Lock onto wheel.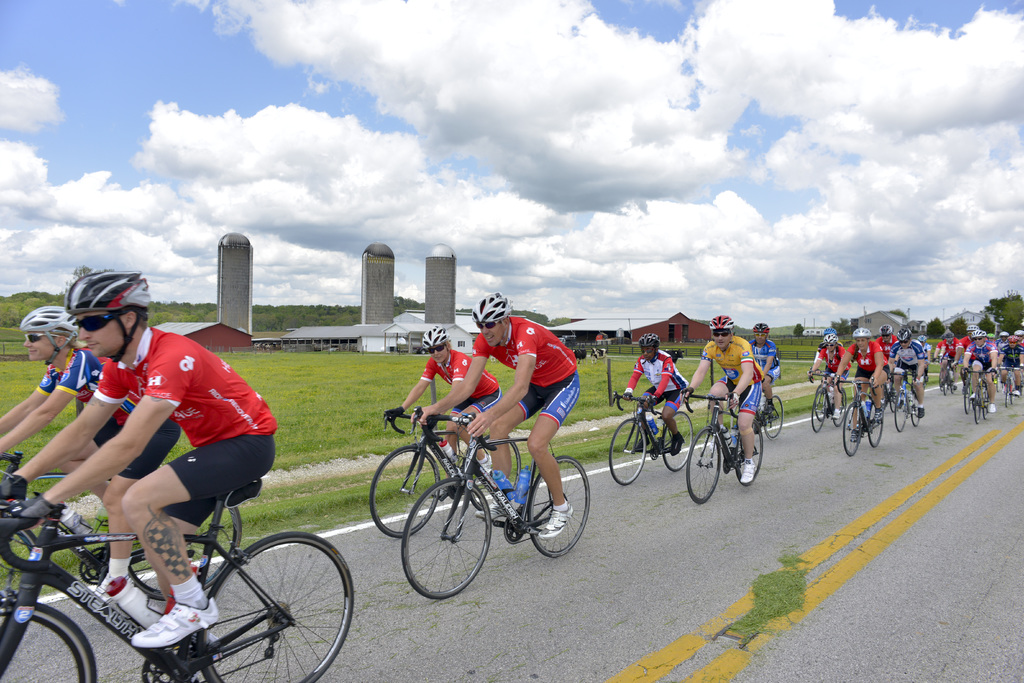
Locked: (815,383,828,418).
